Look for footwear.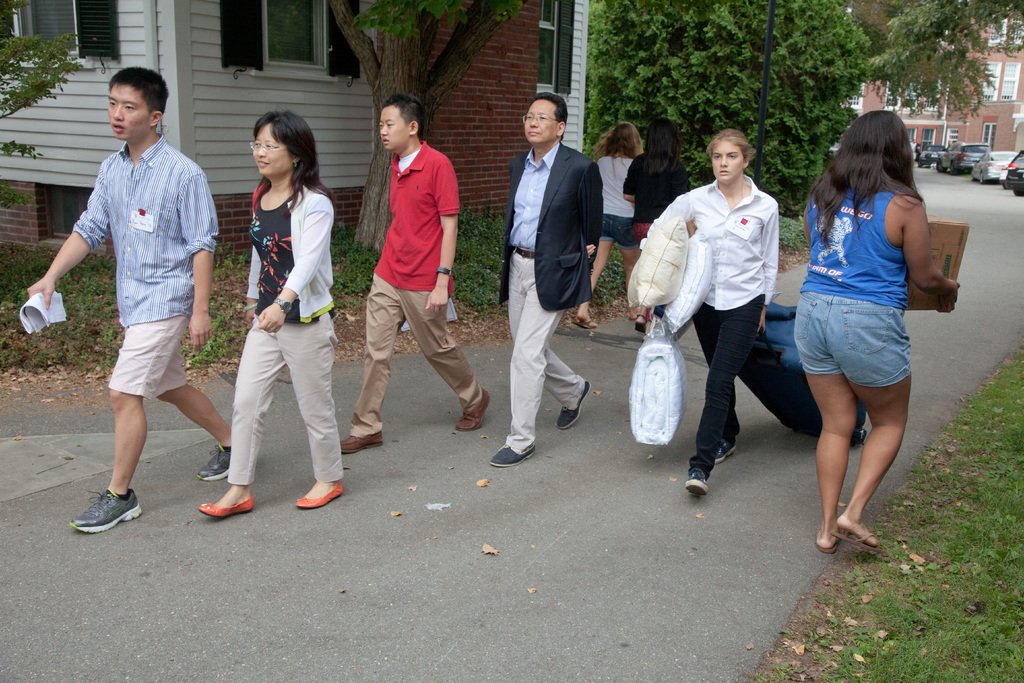
Found: locate(636, 317, 648, 338).
